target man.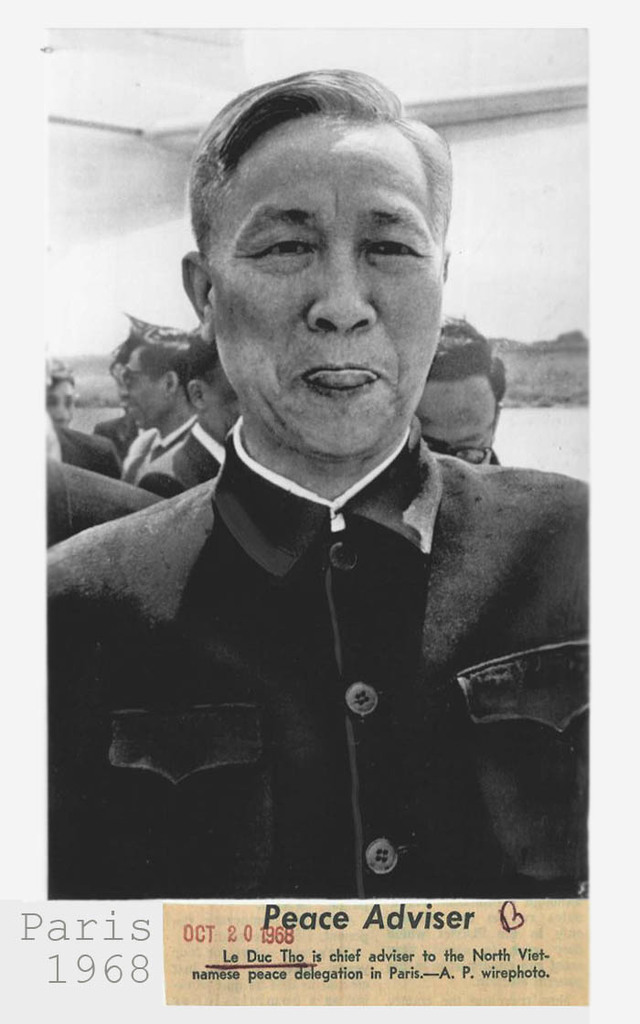
Target region: bbox=[117, 330, 197, 480].
